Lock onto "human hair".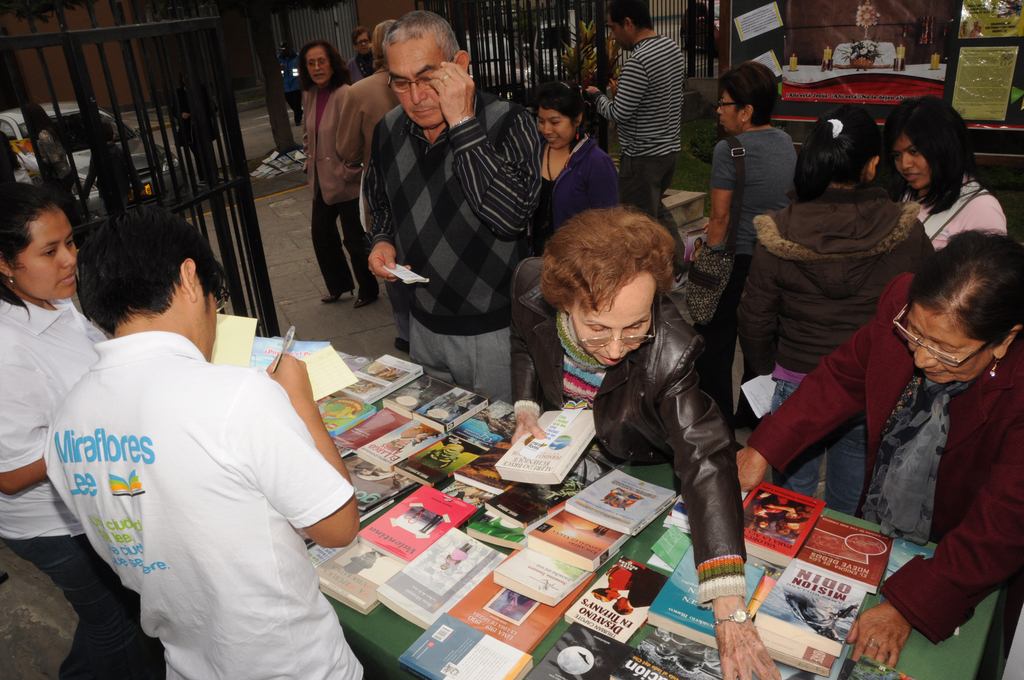
Locked: bbox=(371, 19, 395, 71).
